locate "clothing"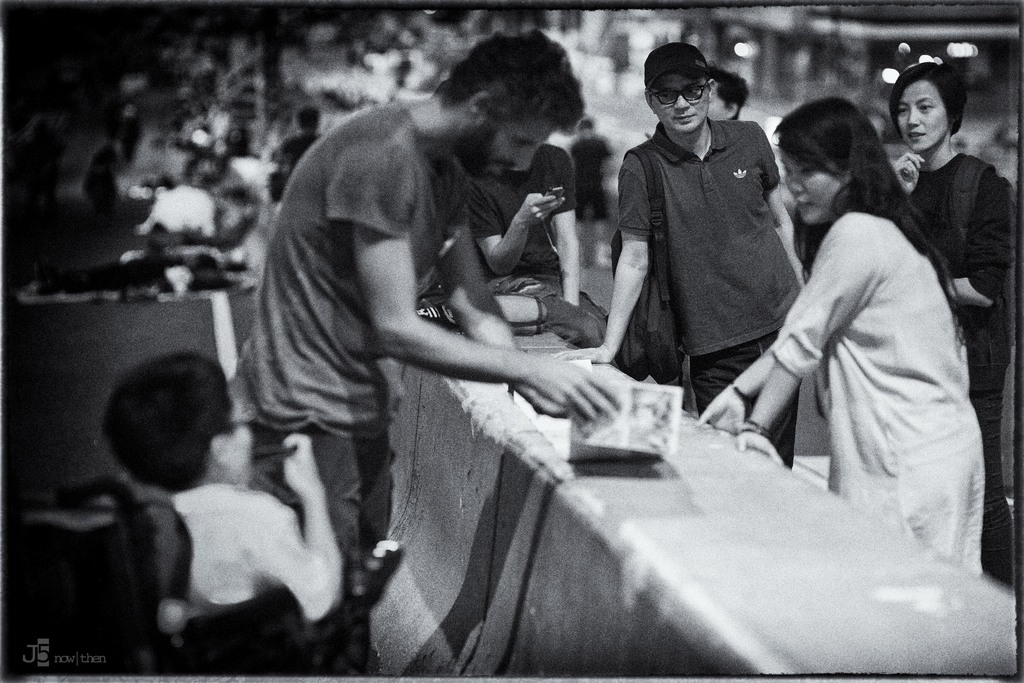
rect(770, 209, 988, 579)
